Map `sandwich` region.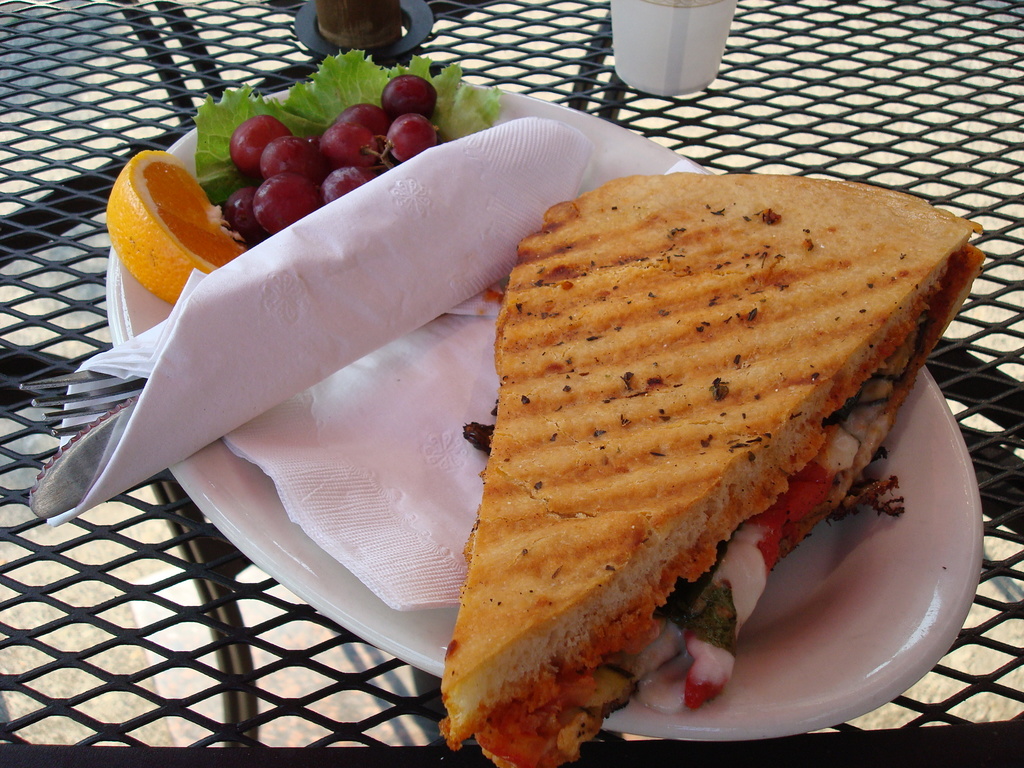
Mapped to [438,179,988,767].
